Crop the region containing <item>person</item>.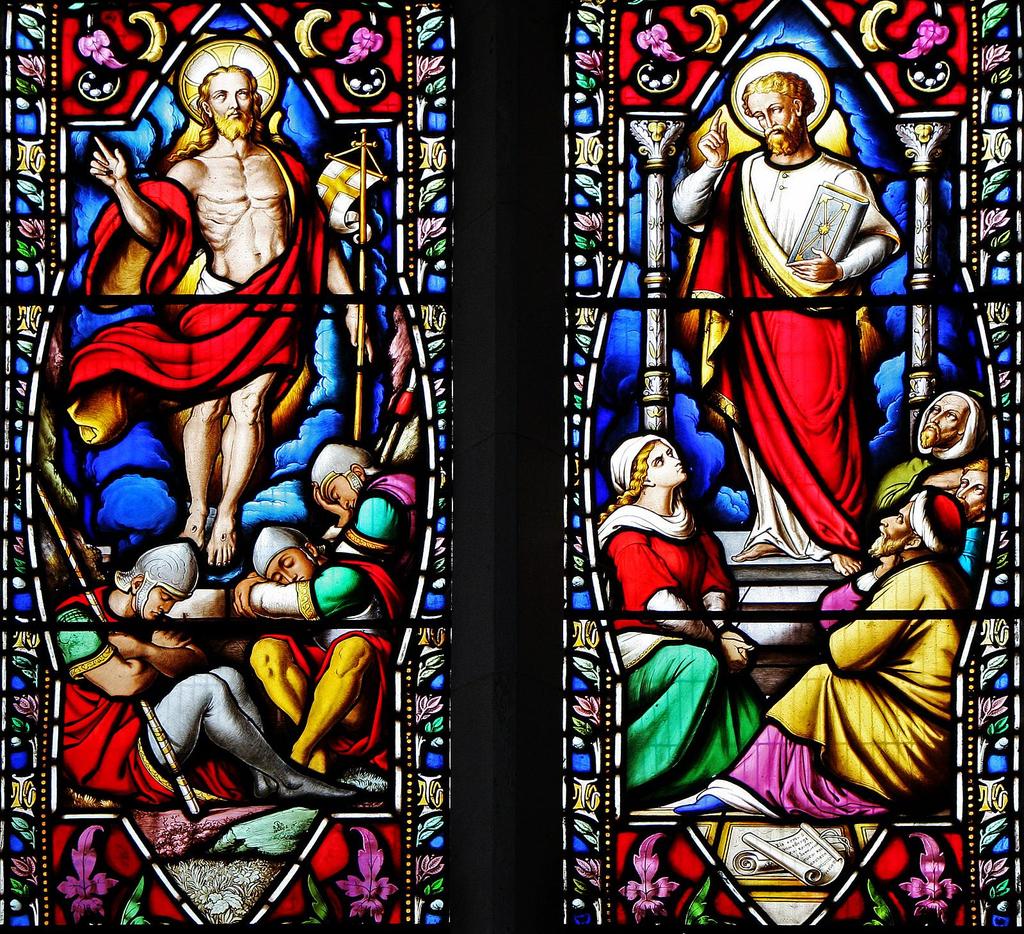
Crop region: {"x1": 594, "y1": 434, "x2": 765, "y2": 805}.
